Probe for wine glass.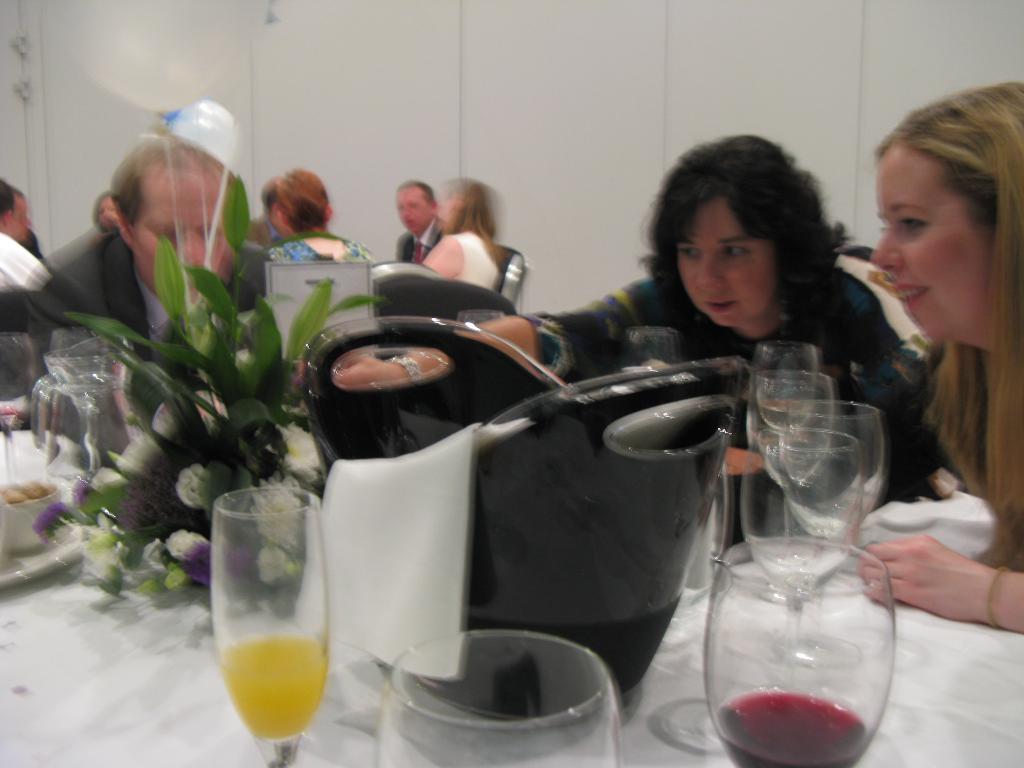
Probe result: (737, 365, 832, 545).
